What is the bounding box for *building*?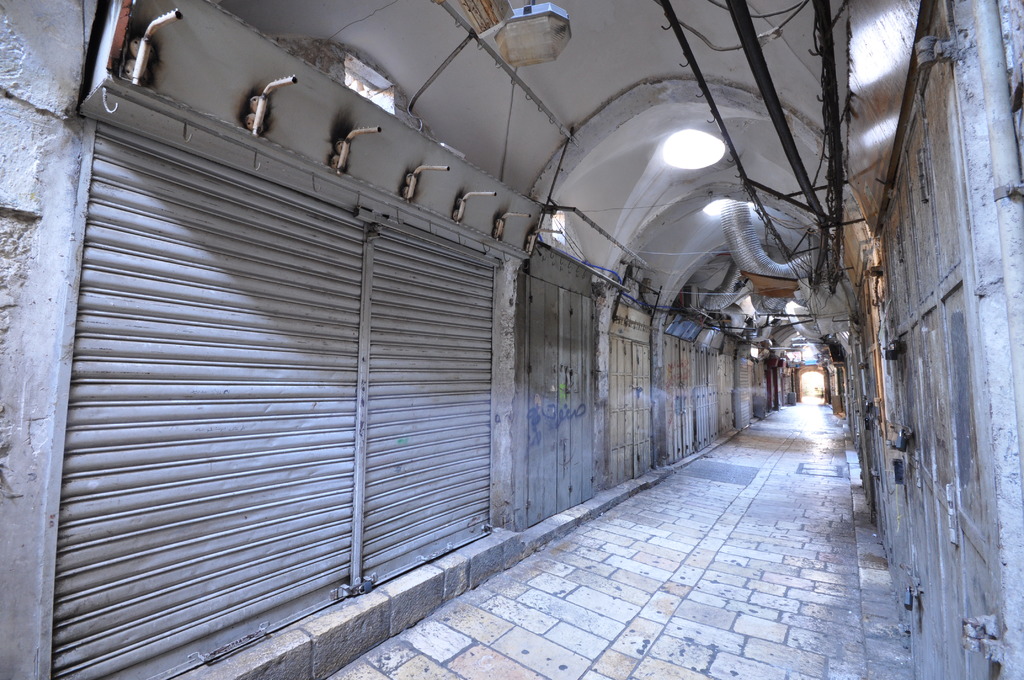
(0, 0, 1023, 679).
